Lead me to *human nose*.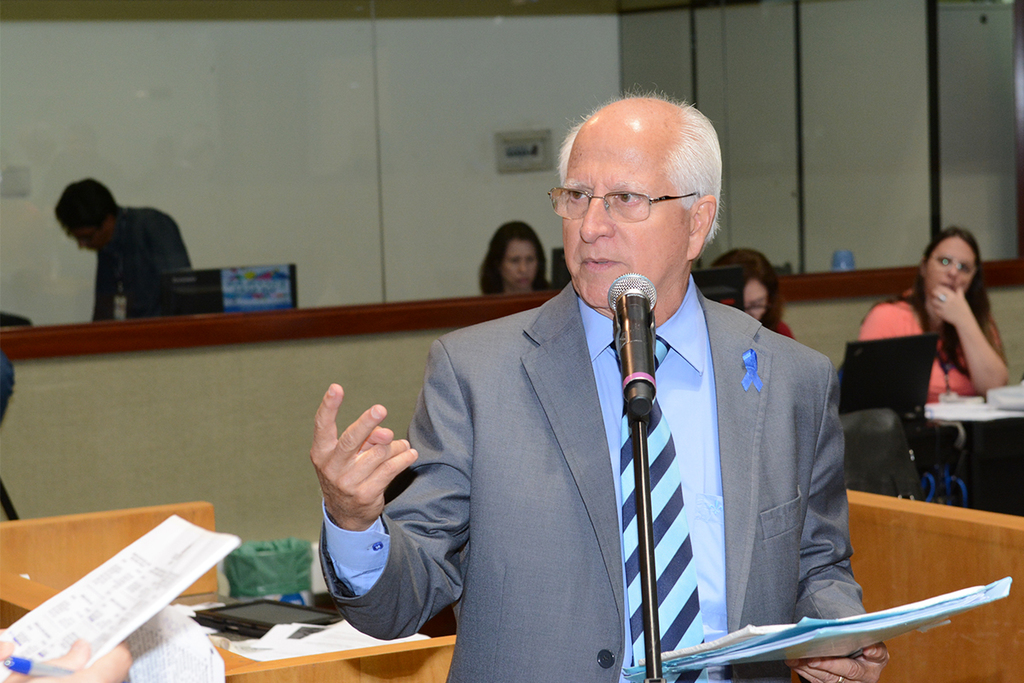
Lead to left=578, top=188, right=614, bottom=243.
